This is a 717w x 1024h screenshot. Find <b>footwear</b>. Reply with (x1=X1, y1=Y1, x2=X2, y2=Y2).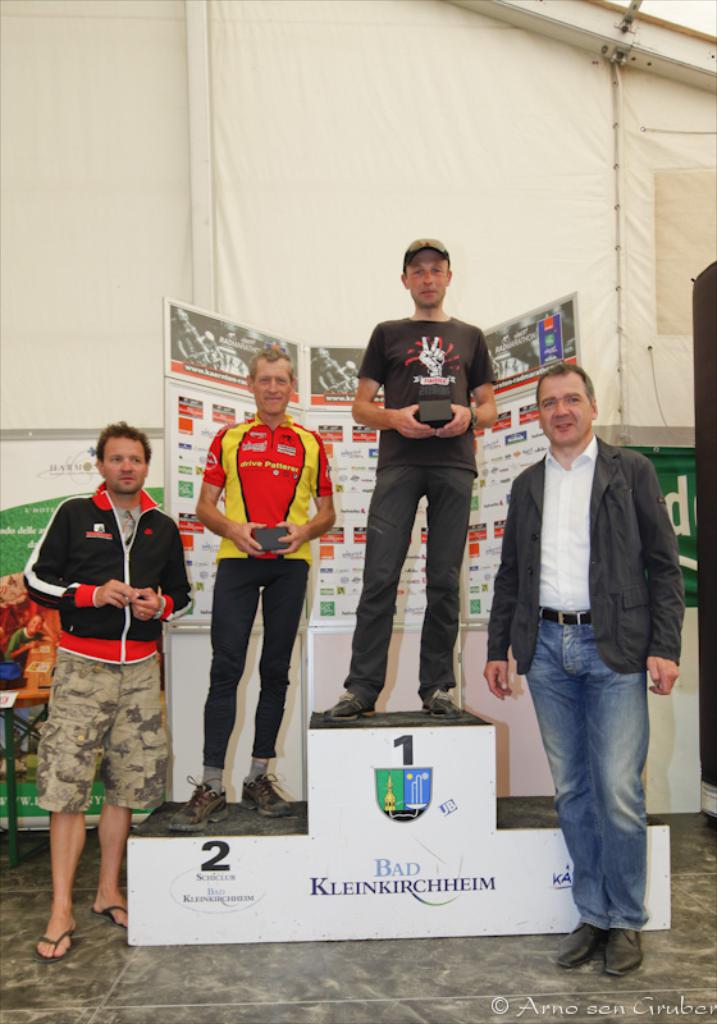
(x1=557, y1=923, x2=600, y2=968).
